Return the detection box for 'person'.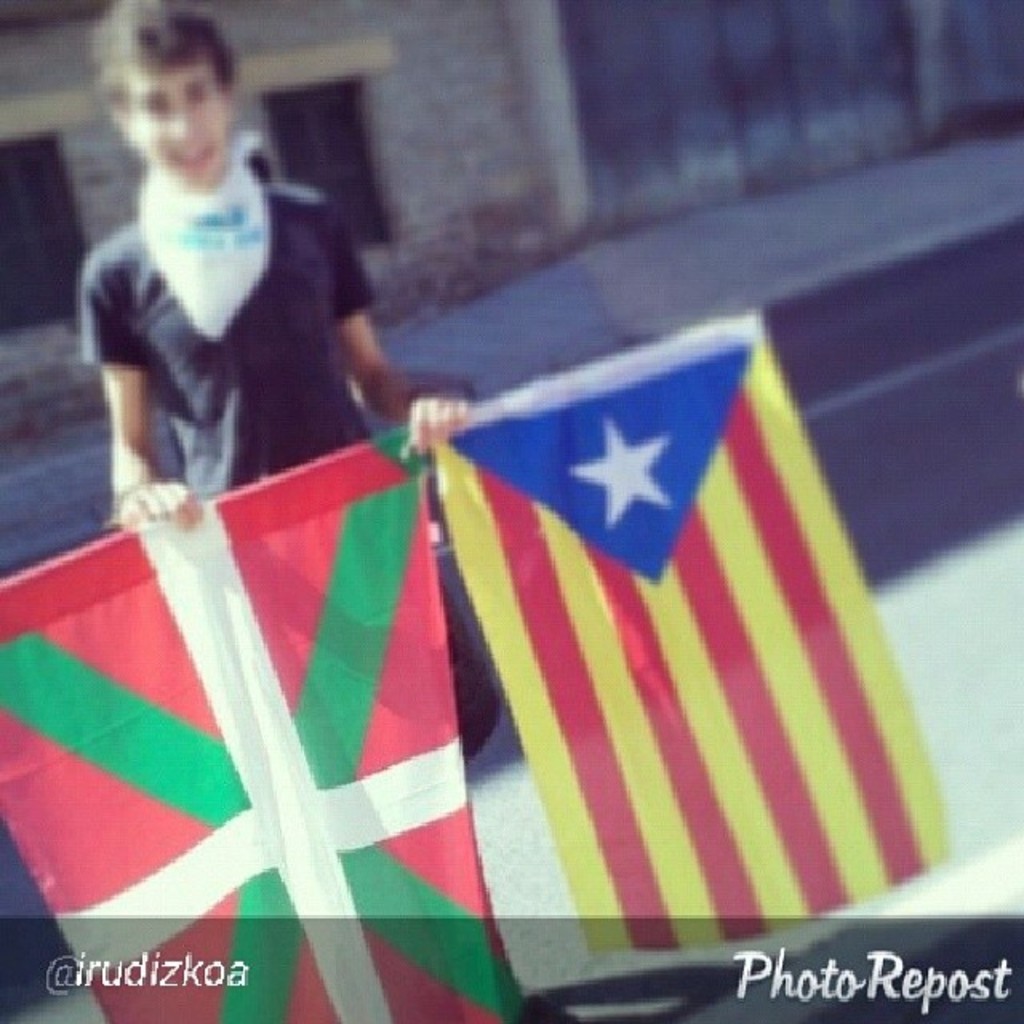
{"left": 77, "top": 0, "right": 573, "bottom": 1022}.
